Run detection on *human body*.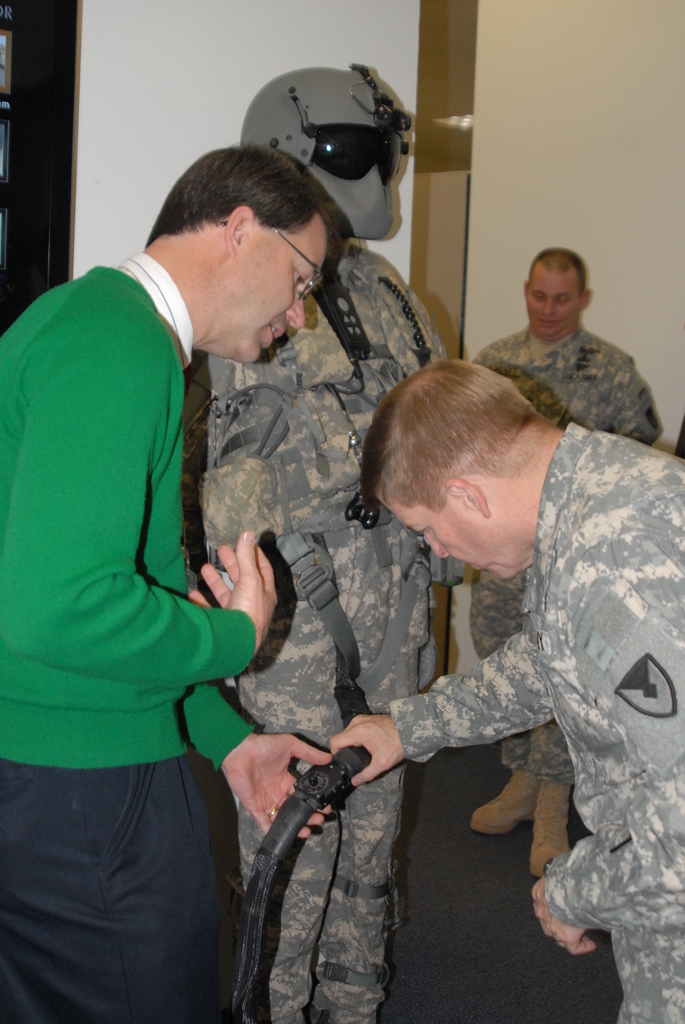
Result: pyautogui.locateOnScreen(471, 324, 660, 882).
